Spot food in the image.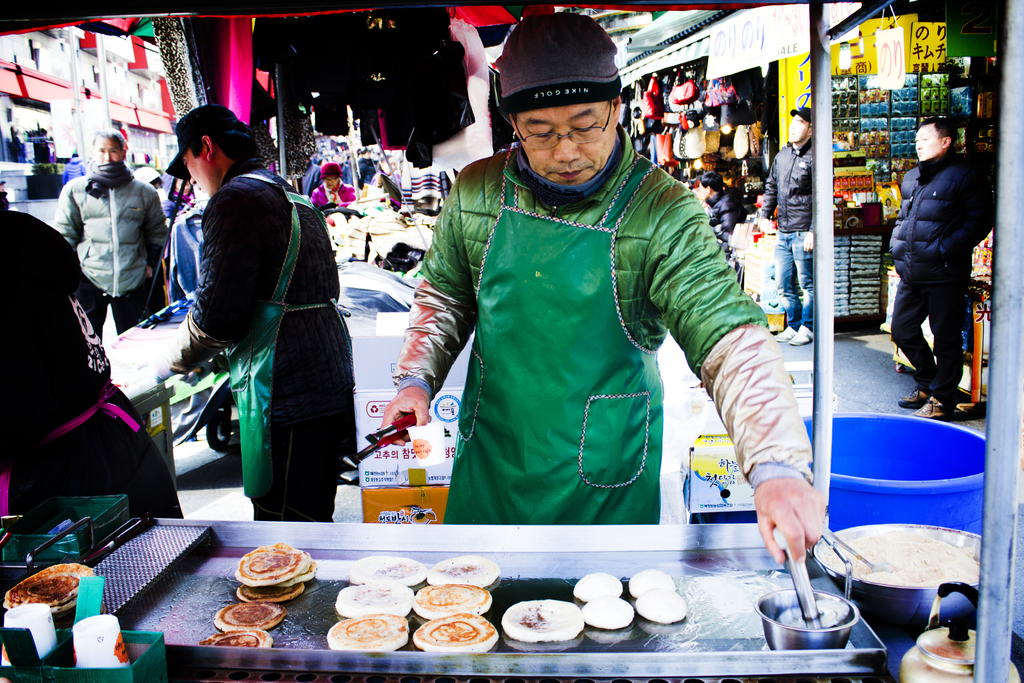
food found at Rect(514, 606, 583, 649).
